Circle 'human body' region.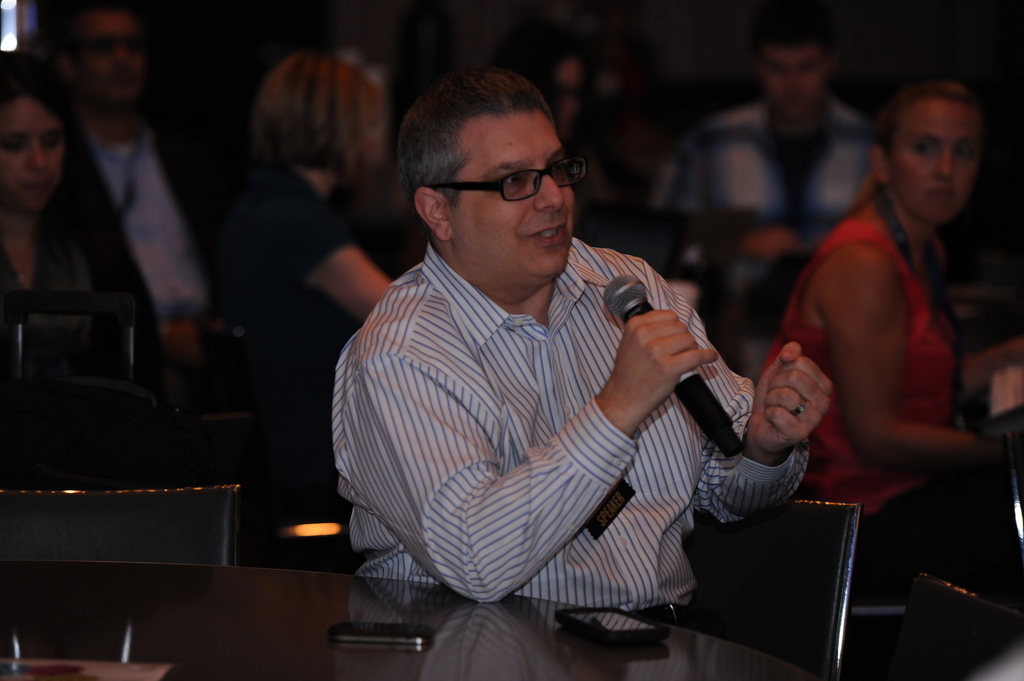
Region: {"left": 664, "top": 38, "right": 870, "bottom": 339}.
